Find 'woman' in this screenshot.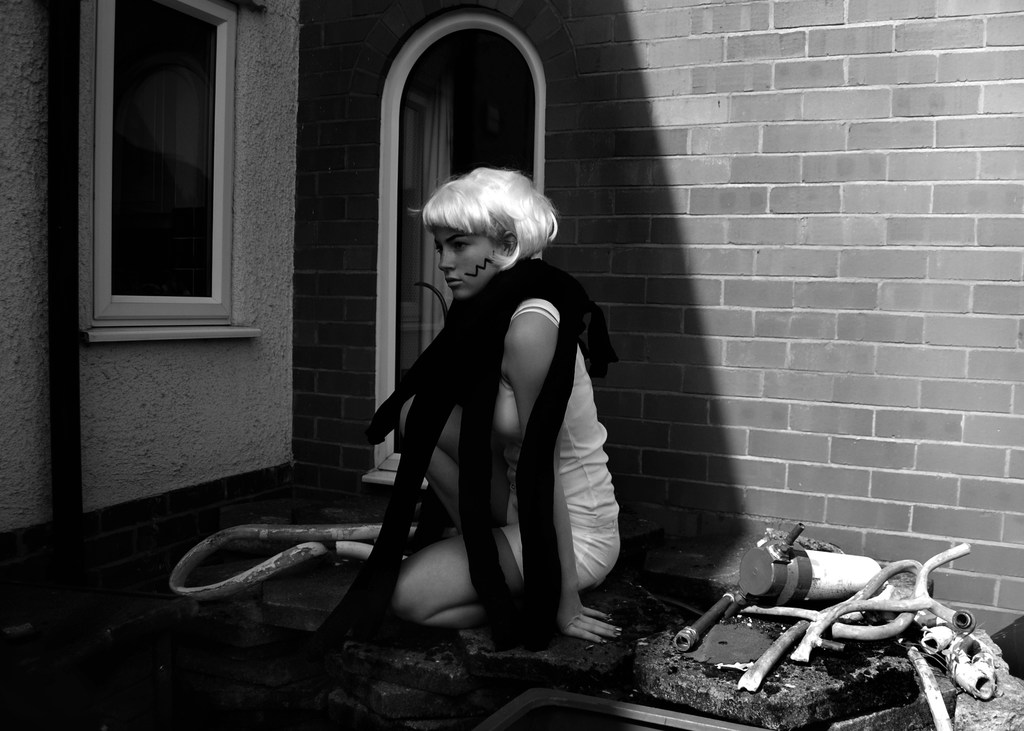
The bounding box for 'woman' is (335, 145, 625, 656).
